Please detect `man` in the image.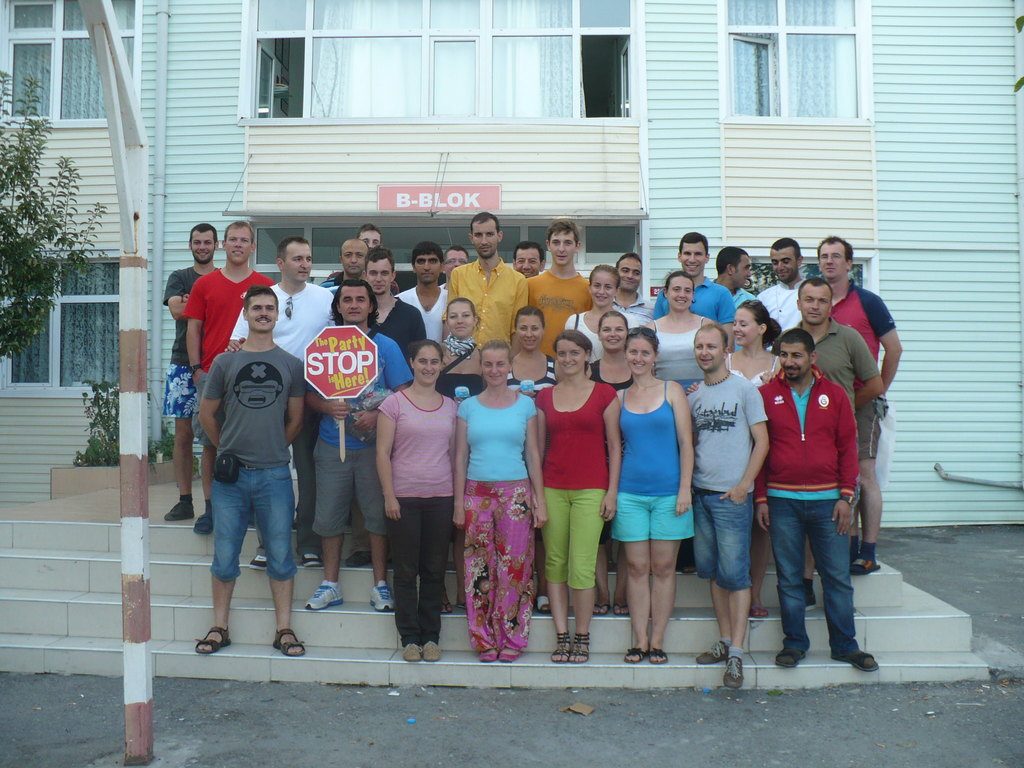
[left=615, top=254, right=652, bottom=323].
